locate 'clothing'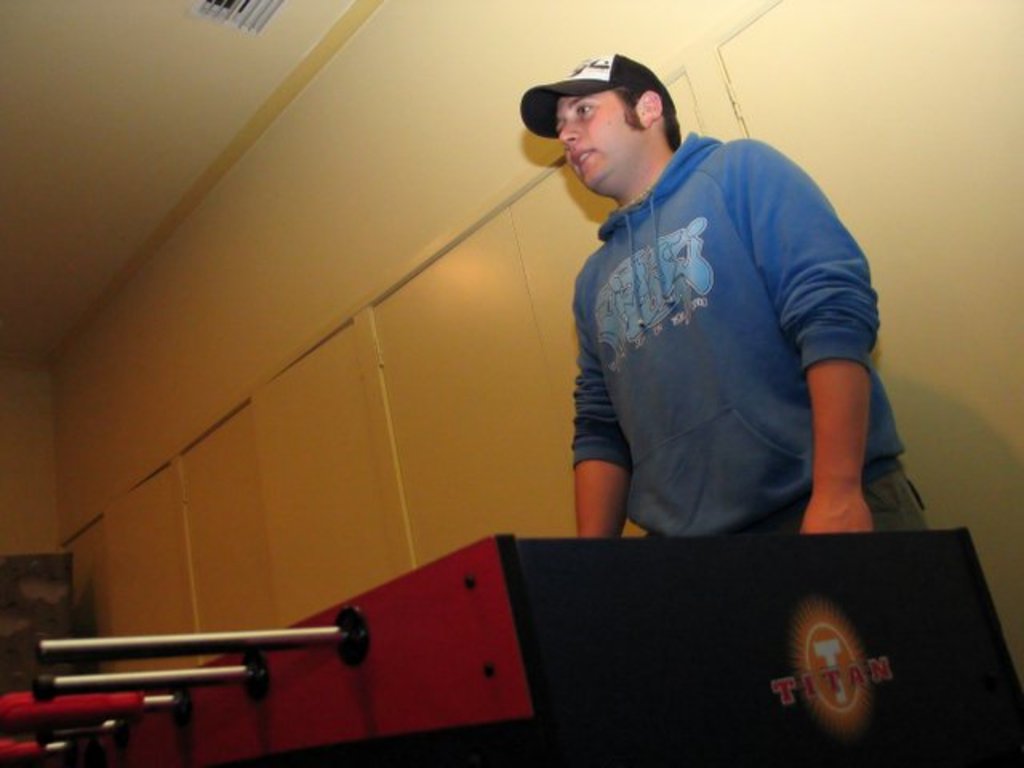
526:192:934:570
